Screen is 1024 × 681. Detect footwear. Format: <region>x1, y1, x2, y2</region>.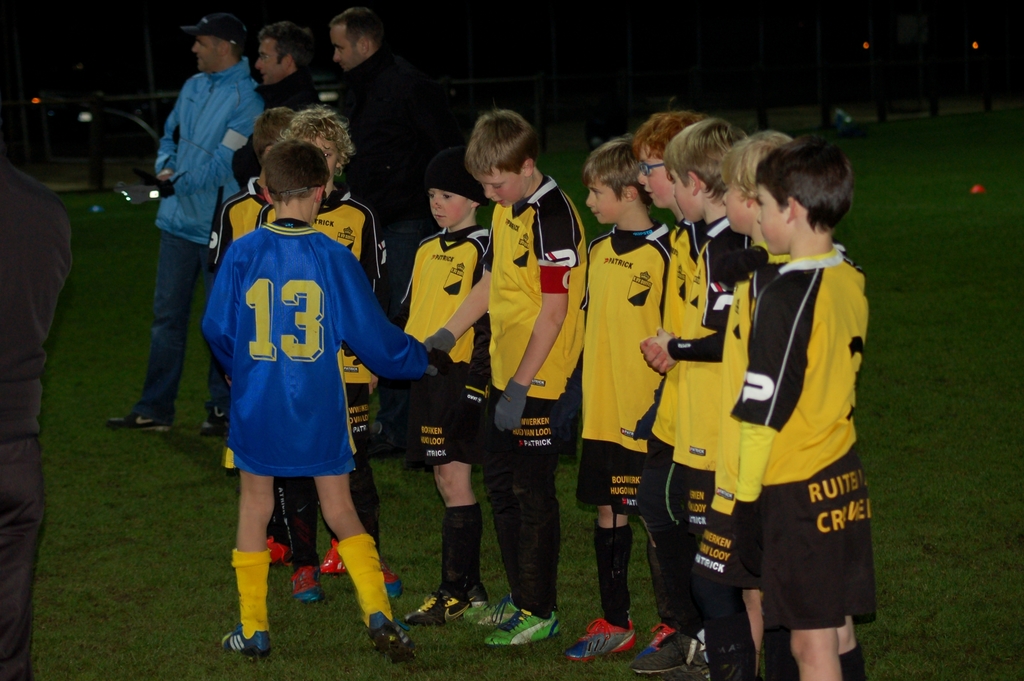
<region>320, 539, 350, 574</region>.
